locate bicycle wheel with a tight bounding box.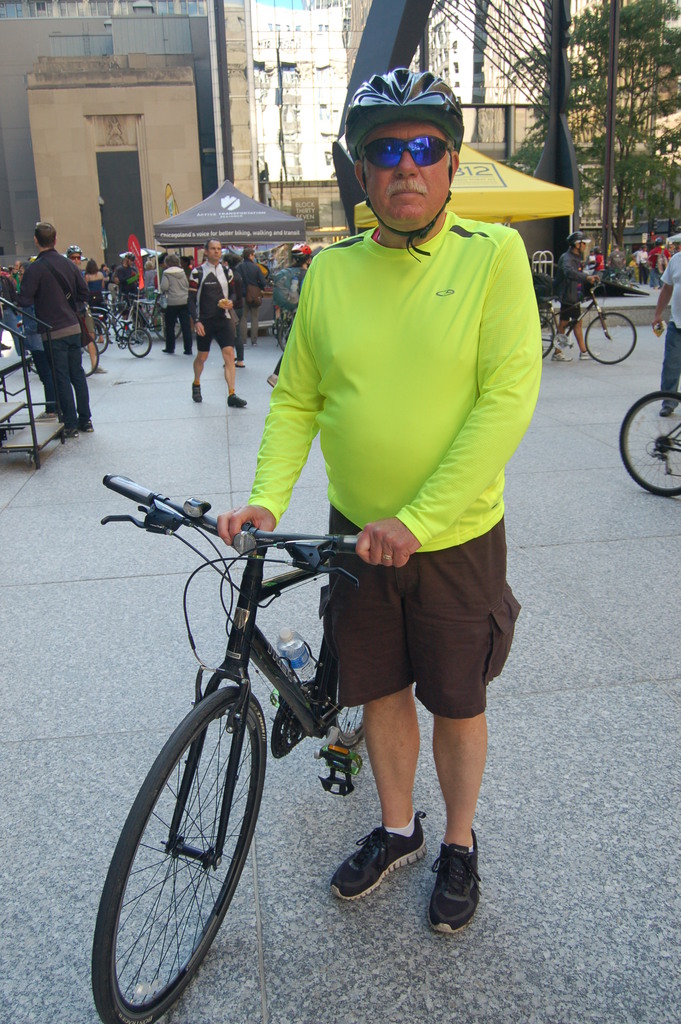
{"left": 81, "top": 340, "right": 97, "bottom": 381}.
